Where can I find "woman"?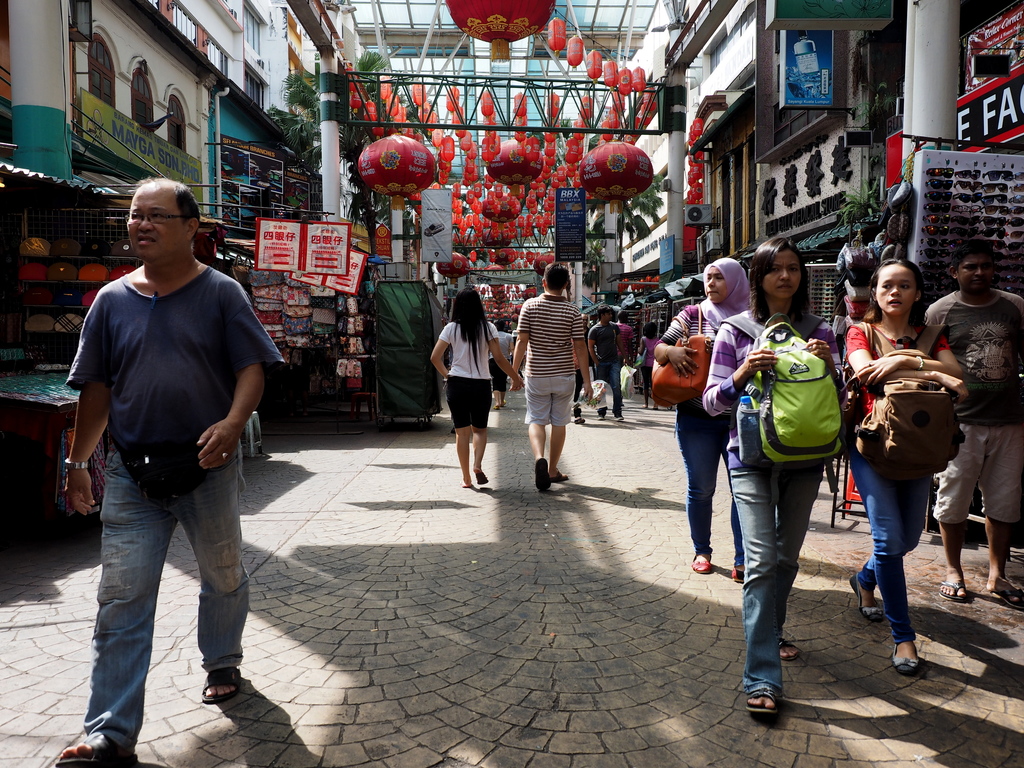
You can find it at BBox(653, 258, 752, 581).
